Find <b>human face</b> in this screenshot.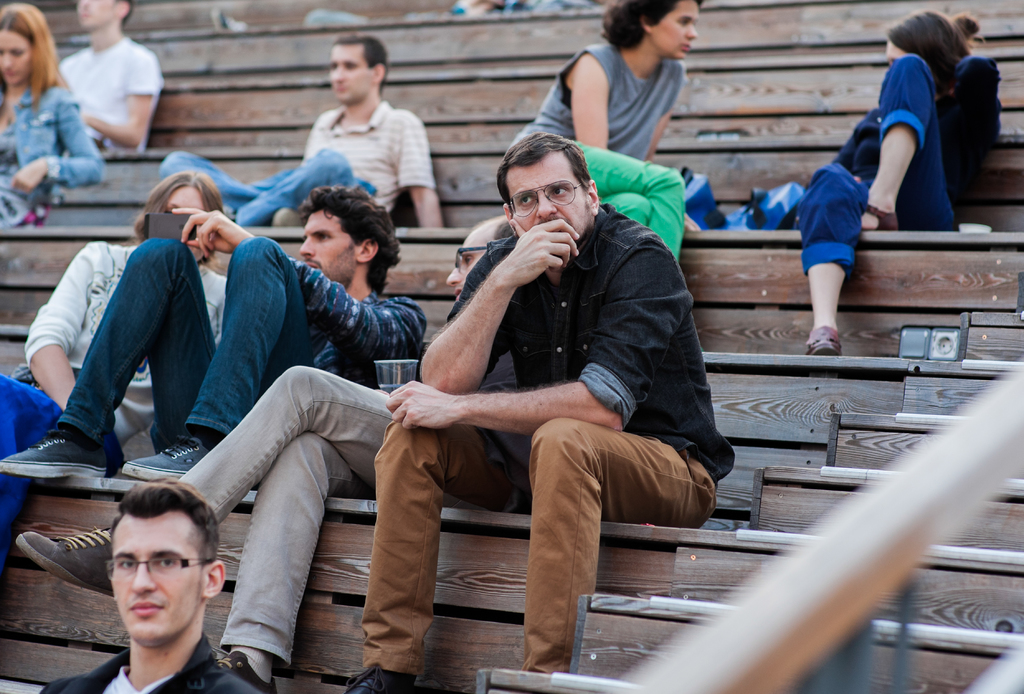
The bounding box for <b>human face</b> is 75 0 118 34.
